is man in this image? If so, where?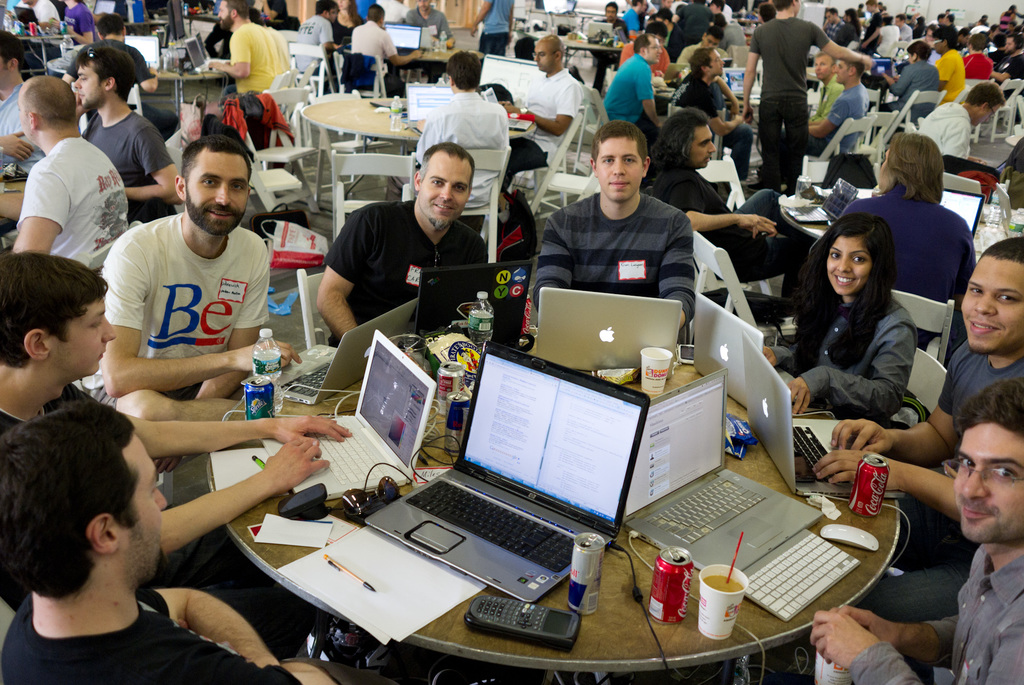
Yes, at 995,30,1023,79.
